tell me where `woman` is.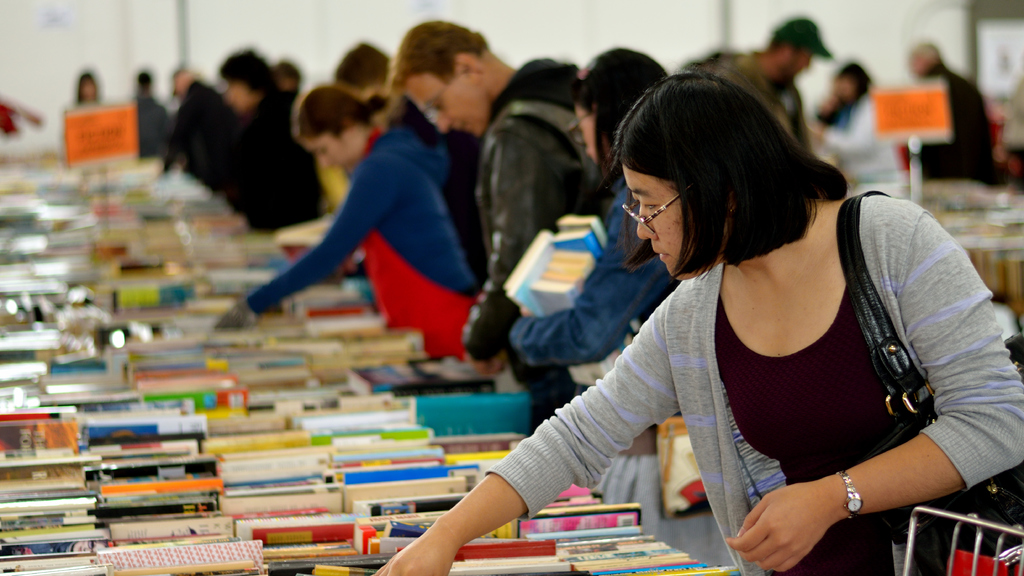
`woman` is at bbox=[354, 106, 1012, 545].
